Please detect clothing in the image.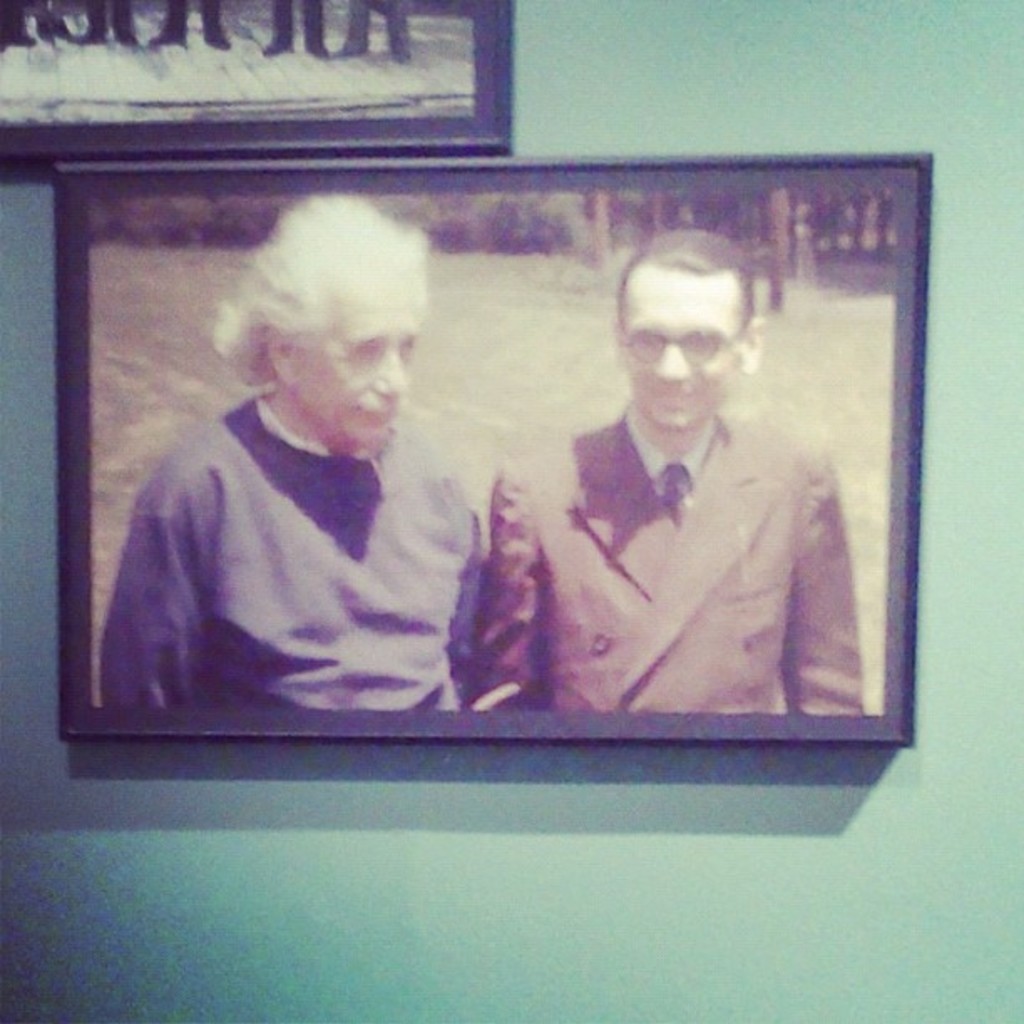
crop(475, 423, 870, 726).
